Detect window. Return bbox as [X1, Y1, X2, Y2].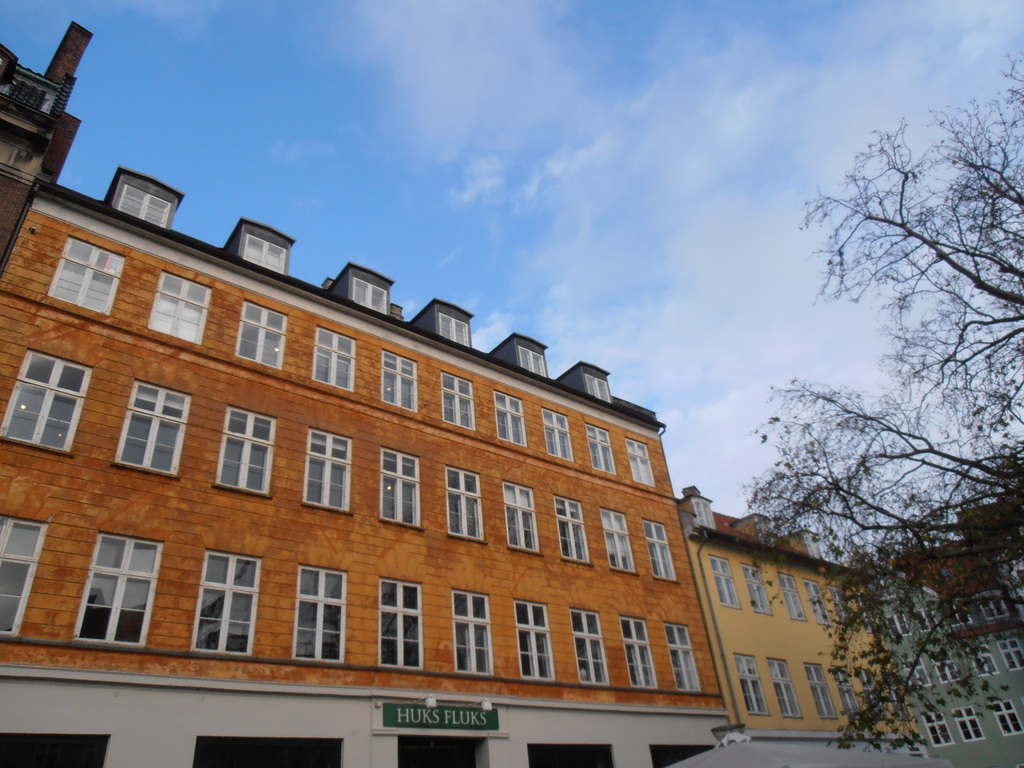
[381, 351, 419, 412].
